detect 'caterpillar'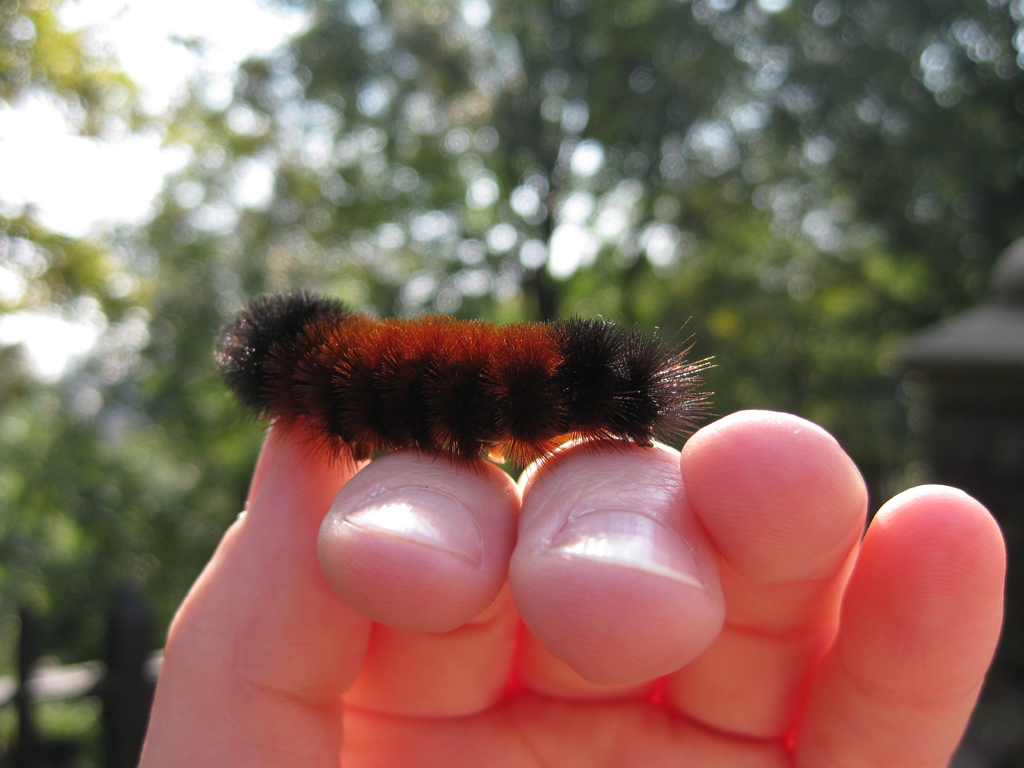
(x1=211, y1=283, x2=719, y2=476)
